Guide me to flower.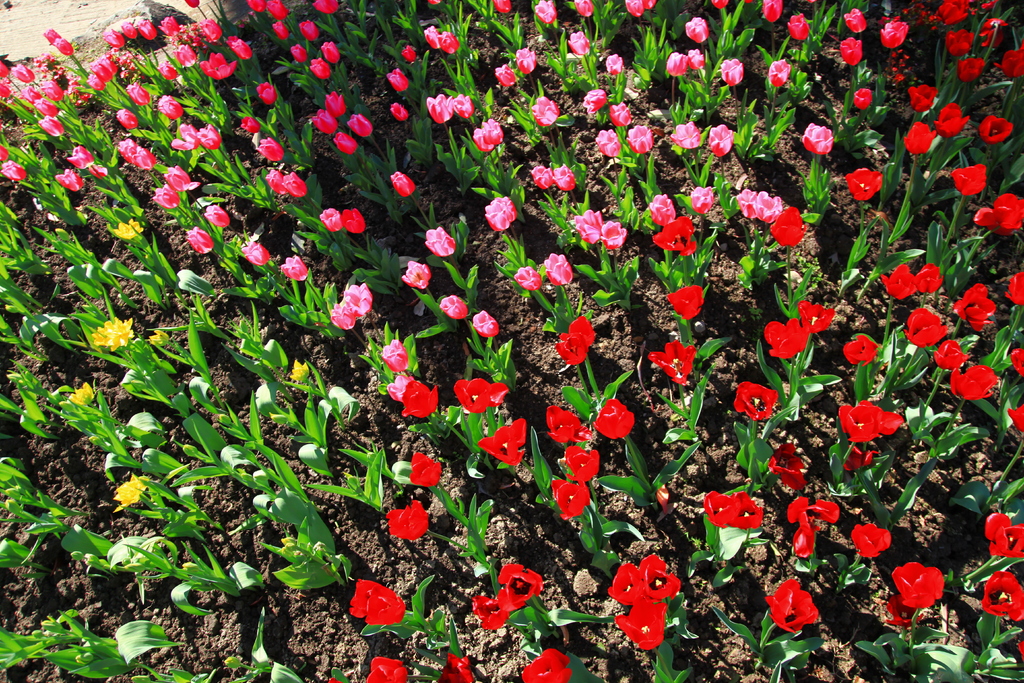
Guidance: crop(1012, 345, 1023, 374).
